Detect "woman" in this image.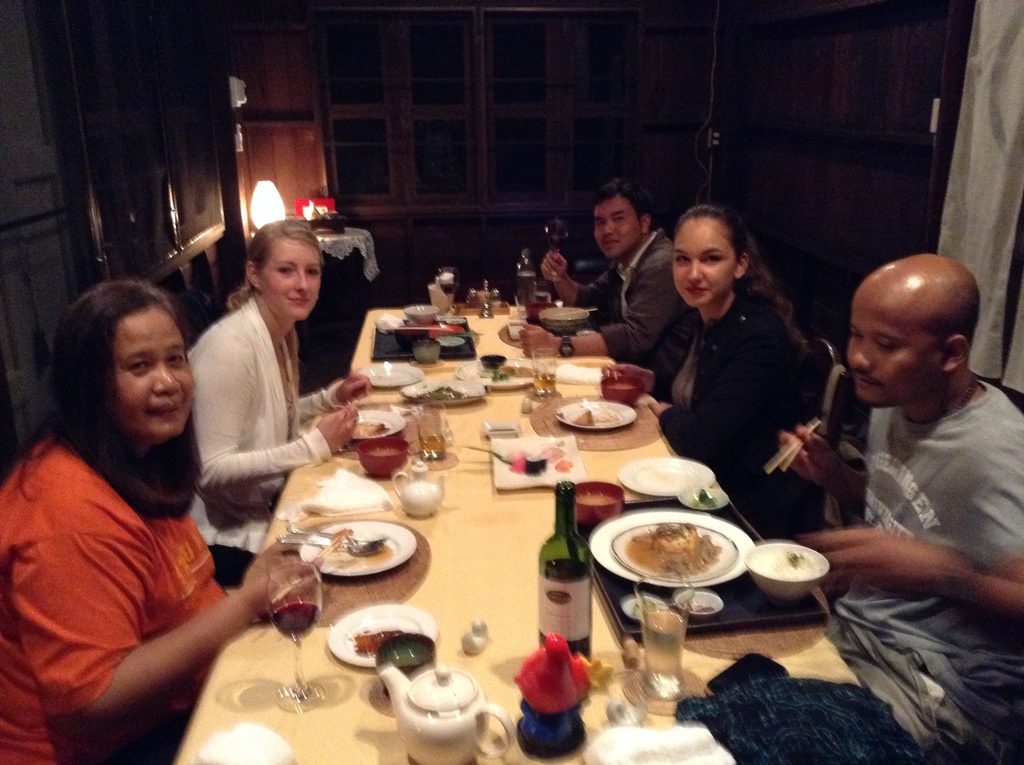
Detection: 180/216/367/588.
